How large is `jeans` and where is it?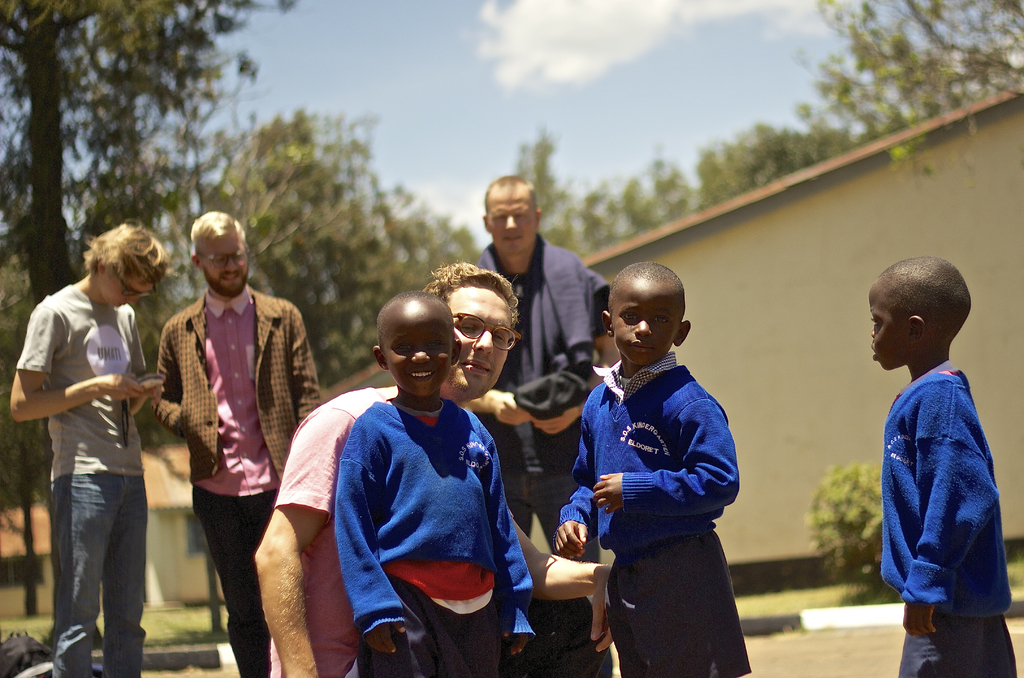
Bounding box: [left=50, top=473, right=148, bottom=677].
